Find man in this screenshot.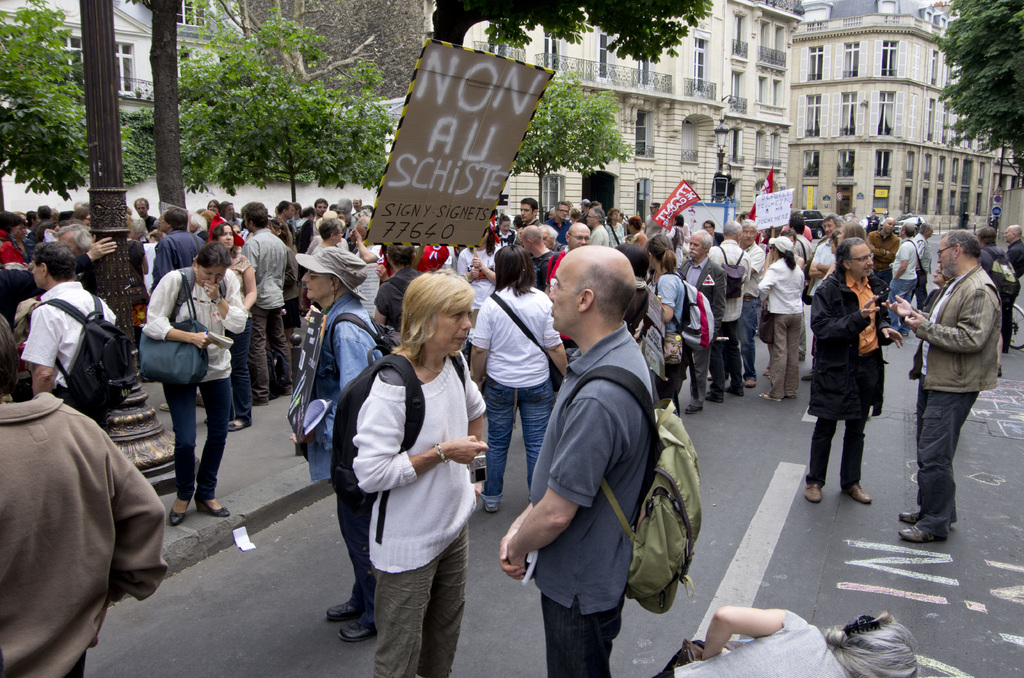
The bounding box for man is (left=545, top=223, right=591, bottom=394).
